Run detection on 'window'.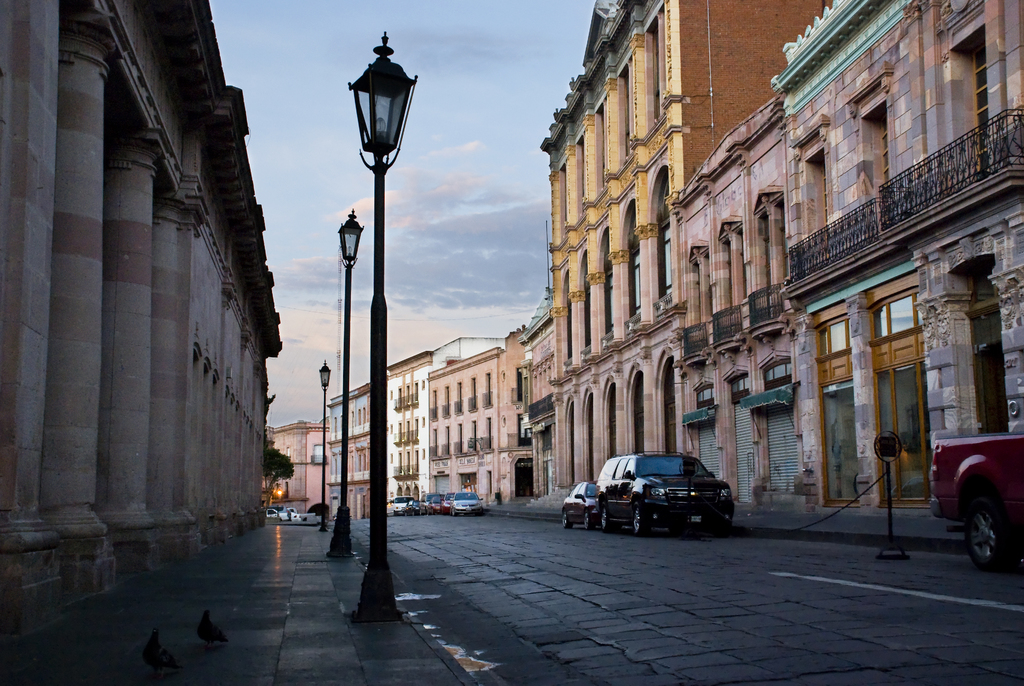
Result: 646/30/657/122.
